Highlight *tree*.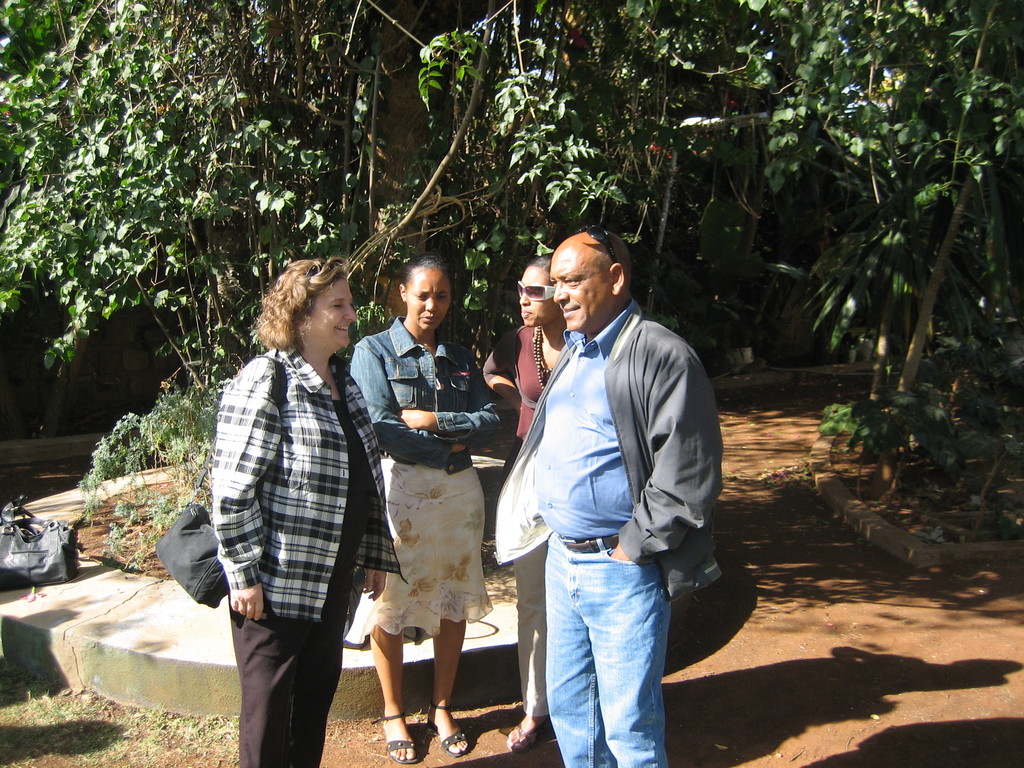
Highlighted region: (left=0, top=0, right=483, bottom=461).
